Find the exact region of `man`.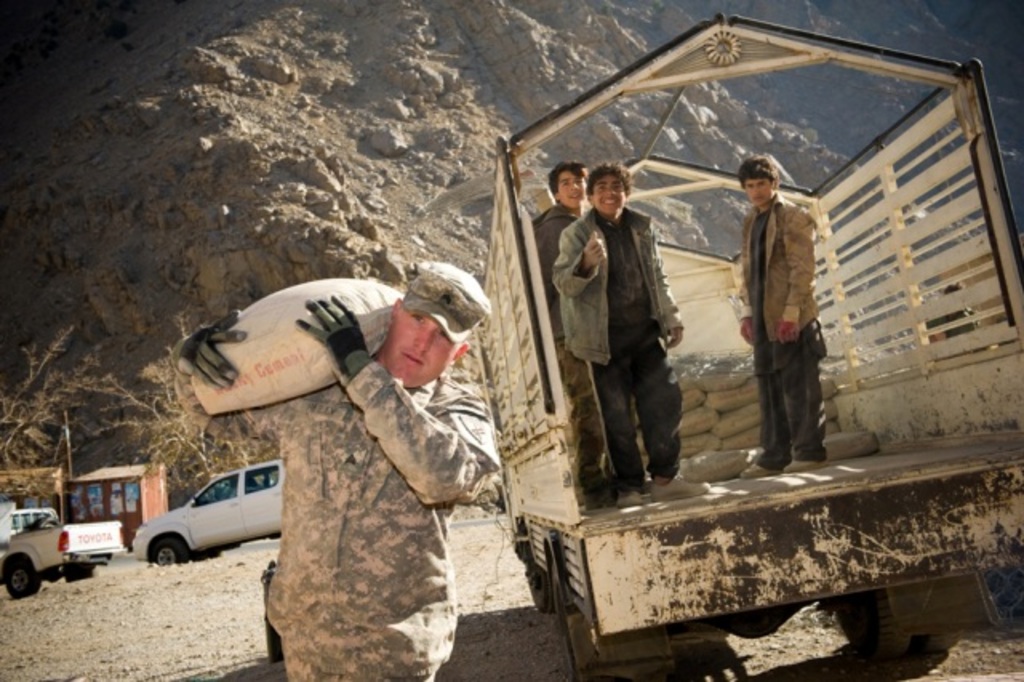
Exact region: <bbox>731, 152, 826, 479</bbox>.
